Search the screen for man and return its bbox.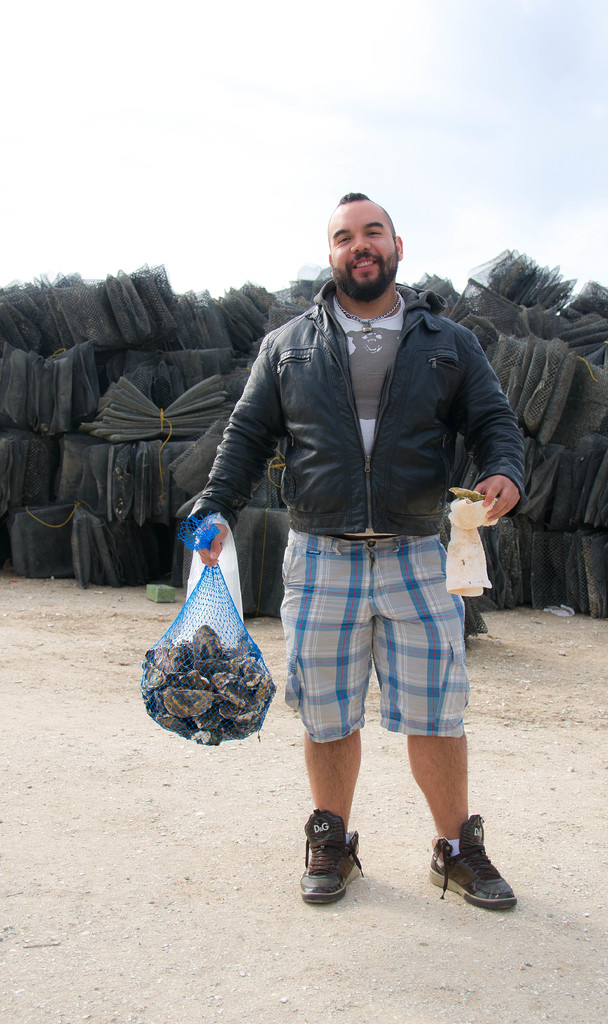
Found: (197,202,519,884).
